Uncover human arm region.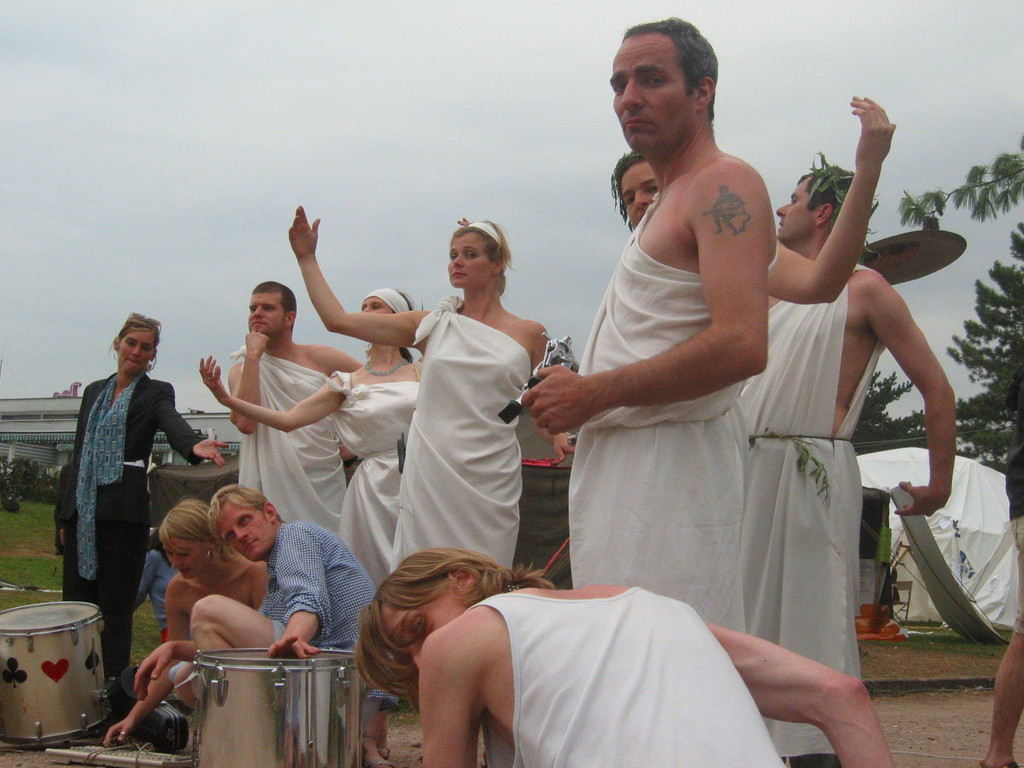
Uncovered: locate(771, 134, 919, 334).
